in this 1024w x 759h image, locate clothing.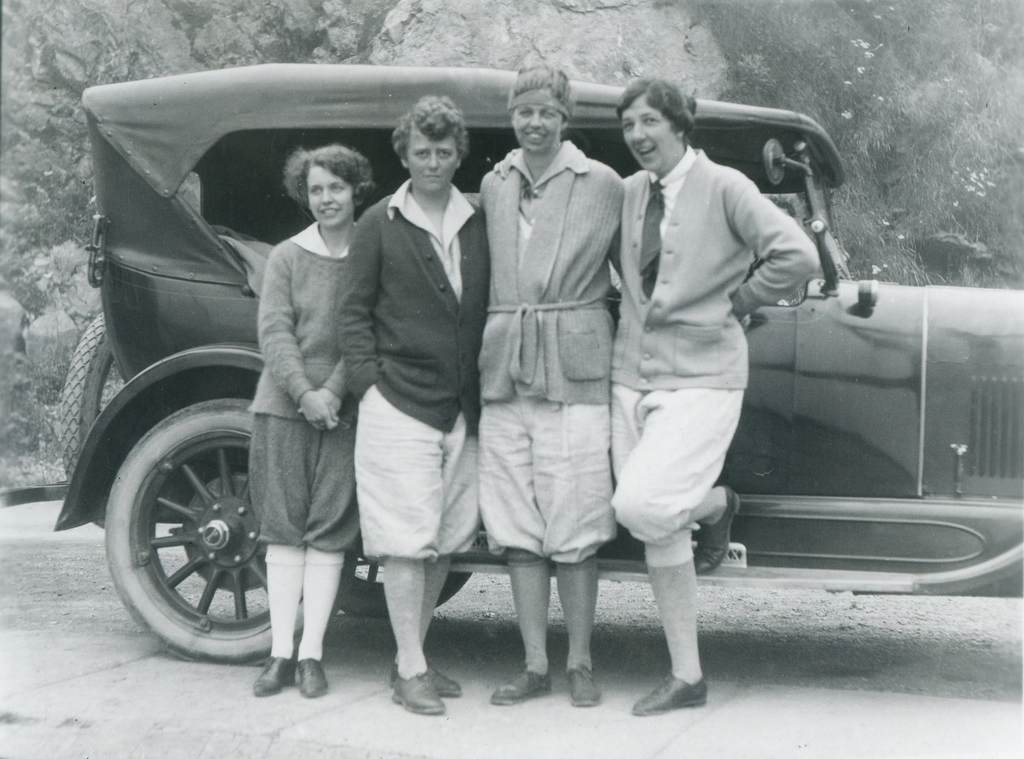
Bounding box: <box>334,179,479,560</box>.
